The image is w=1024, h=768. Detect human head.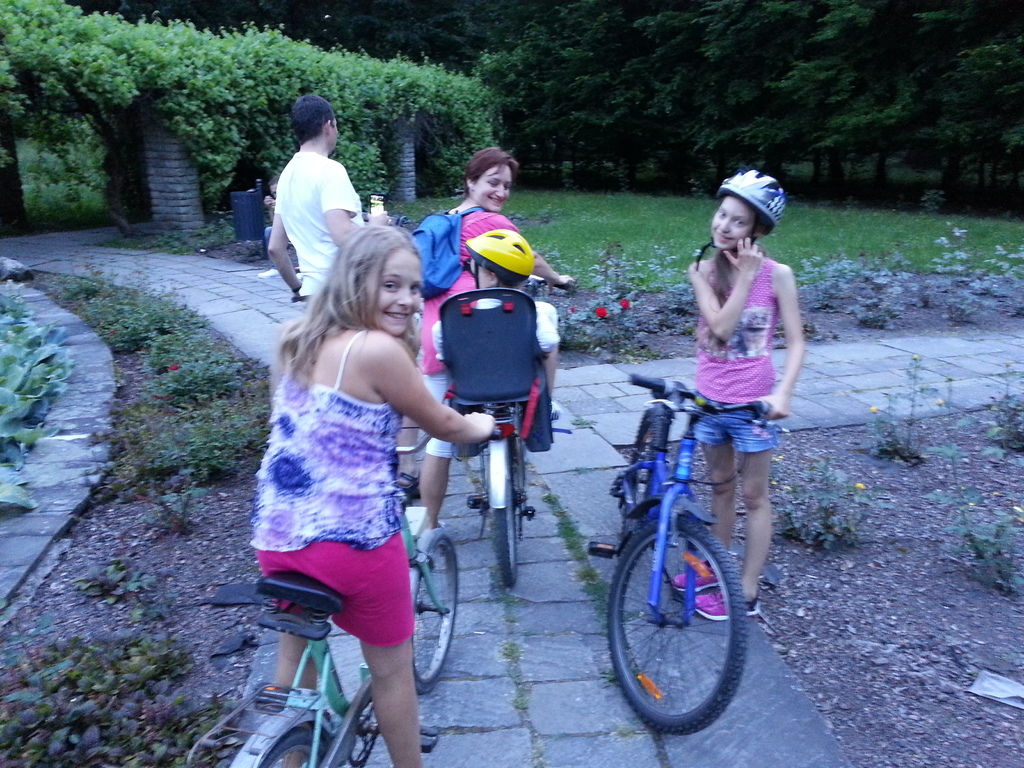
Detection: crop(291, 93, 344, 150).
